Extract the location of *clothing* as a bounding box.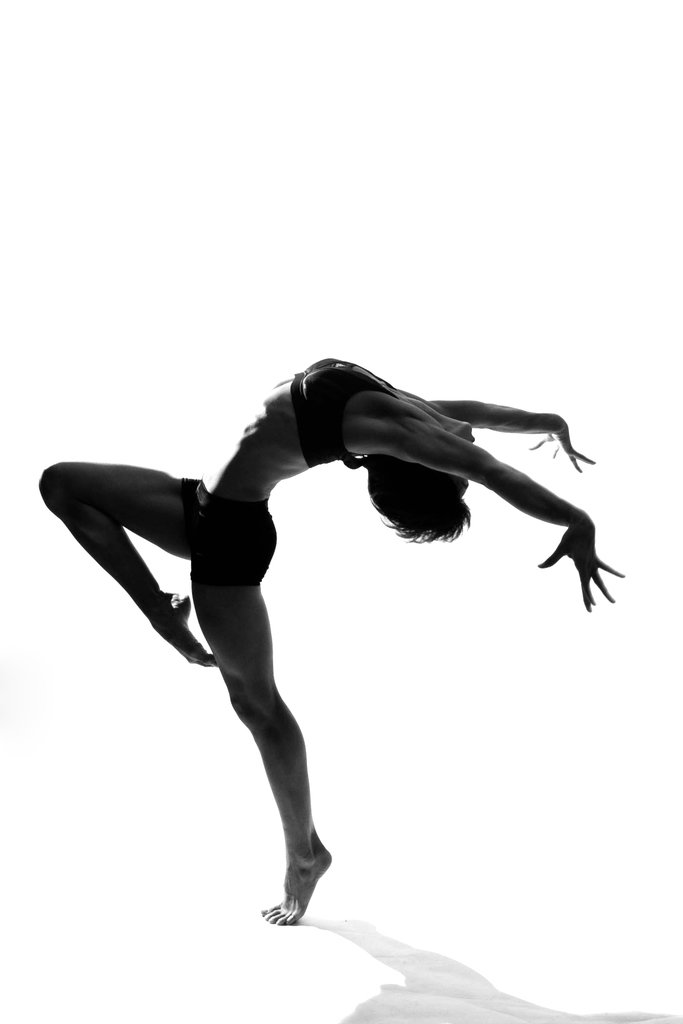
<box>290,357,395,463</box>.
